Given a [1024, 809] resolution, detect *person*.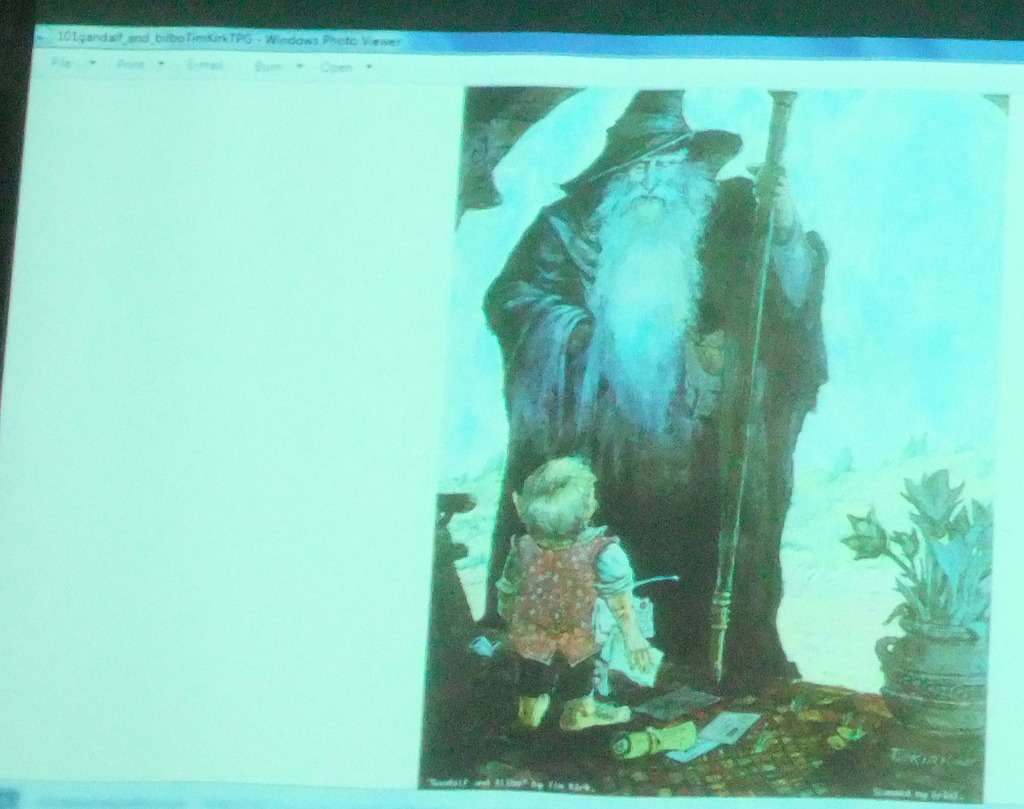
detection(490, 76, 749, 666).
